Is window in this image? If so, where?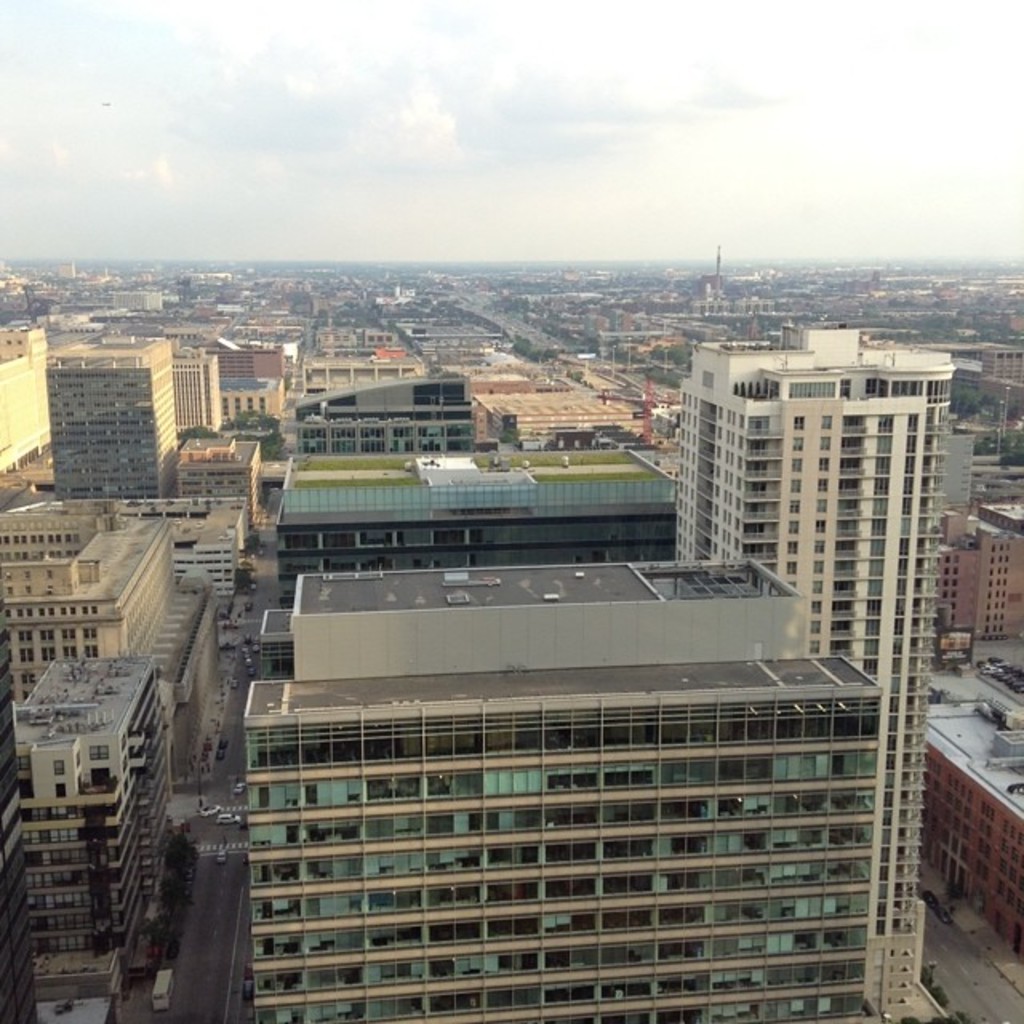
Yes, at l=0, t=387, r=1022, b=1022.
